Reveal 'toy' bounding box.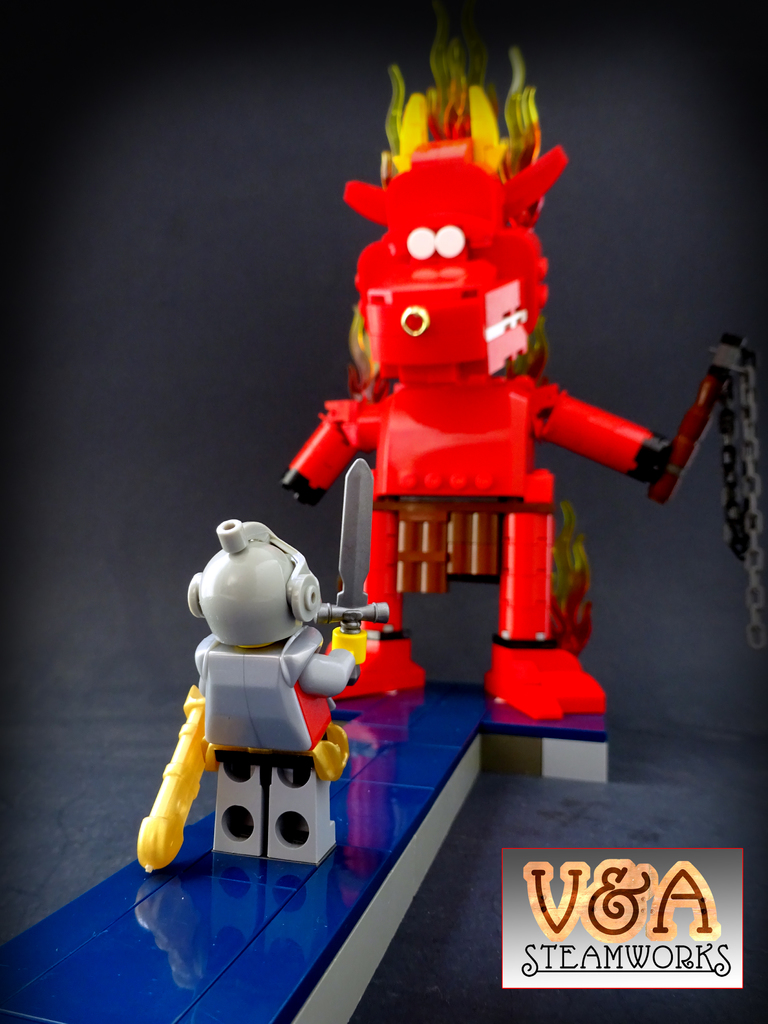
Revealed: left=132, top=518, right=393, bottom=862.
